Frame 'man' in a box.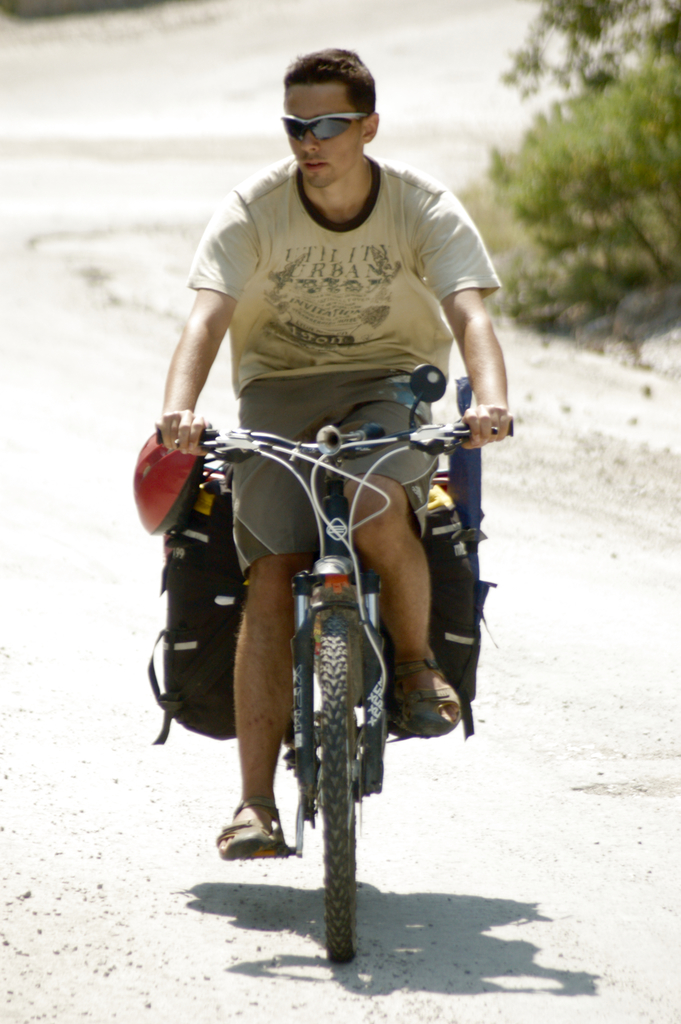
bbox(119, 68, 523, 852).
